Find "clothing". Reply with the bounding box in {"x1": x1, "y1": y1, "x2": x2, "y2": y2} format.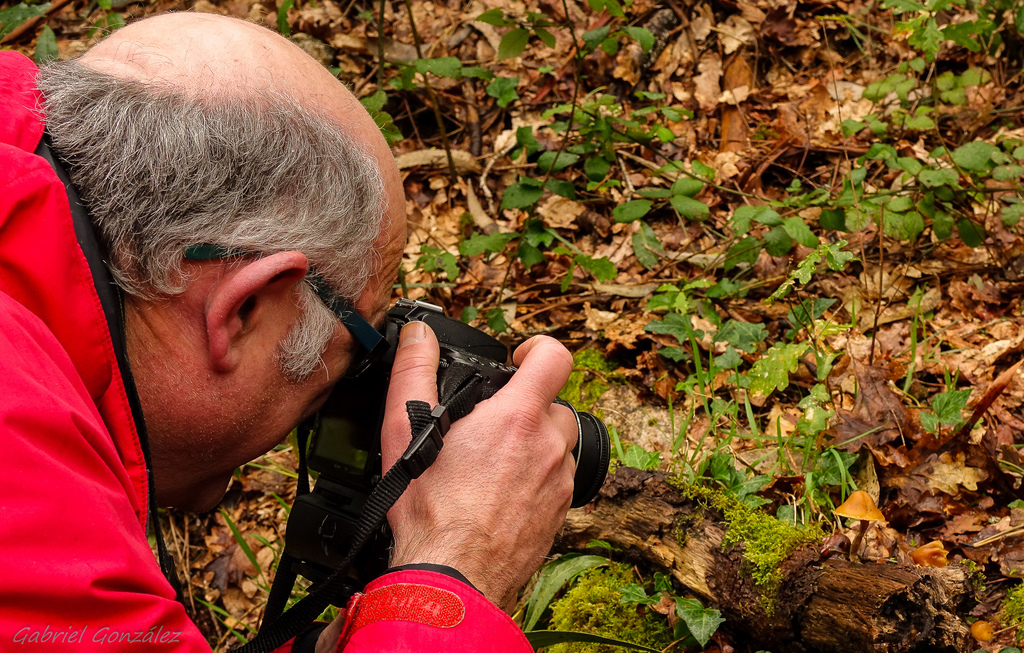
{"x1": 1, "y1": 176, "x2": 365, "y2": 624}.
